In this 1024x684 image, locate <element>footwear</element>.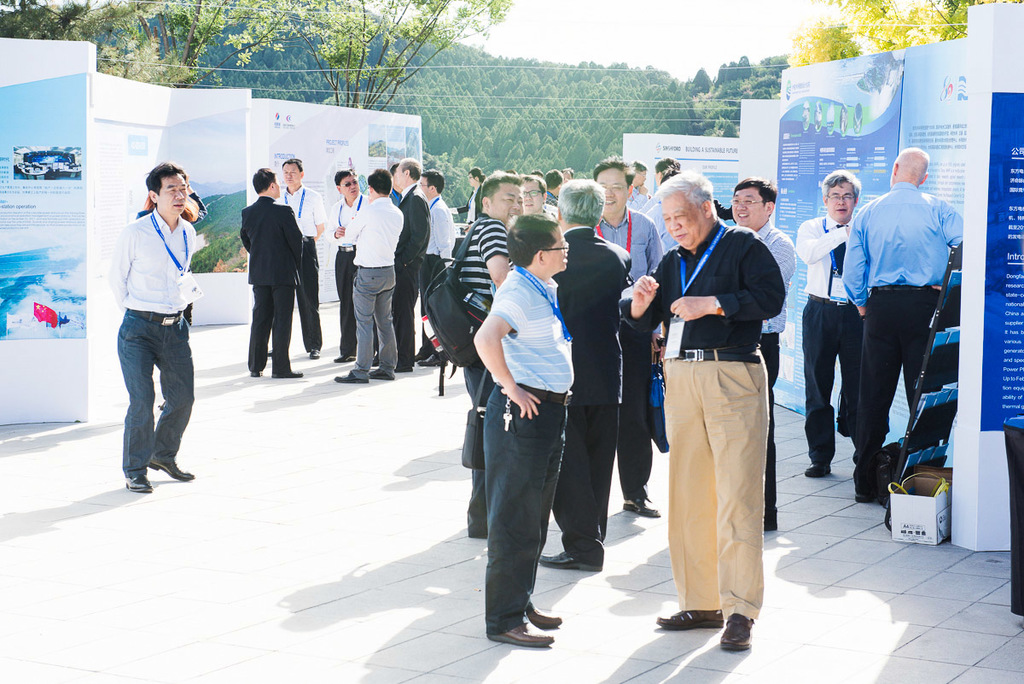
Bounding box: [144, 453, 199, 483].
